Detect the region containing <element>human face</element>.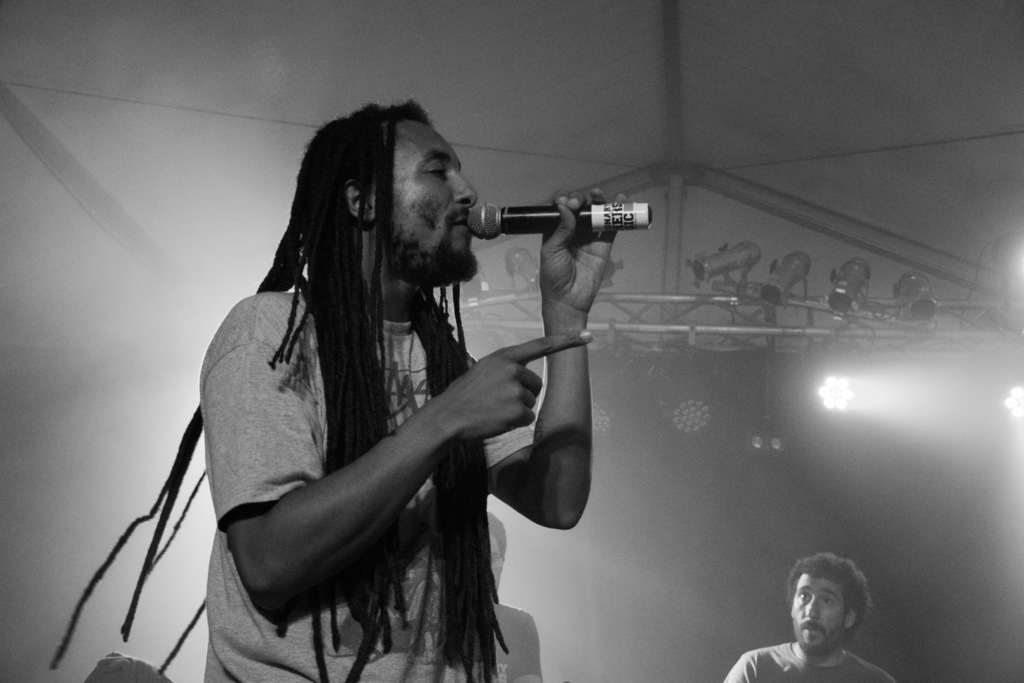
bbox(375, 122, 477, 279).
